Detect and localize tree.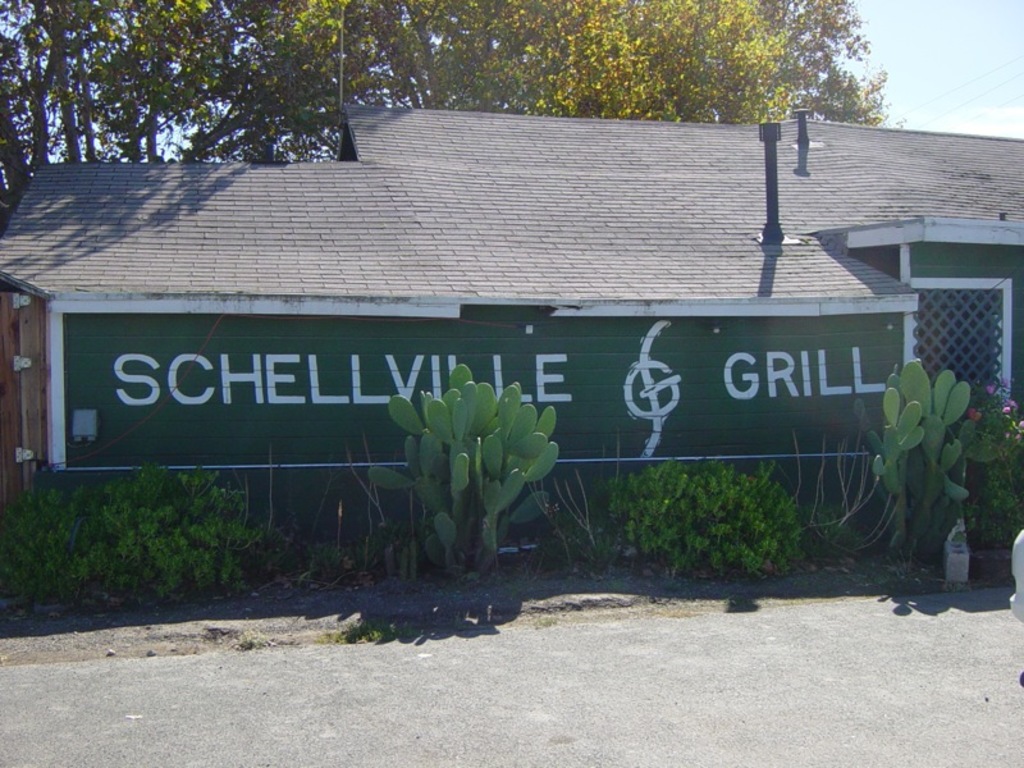
Localized at [5,0,902,219].
